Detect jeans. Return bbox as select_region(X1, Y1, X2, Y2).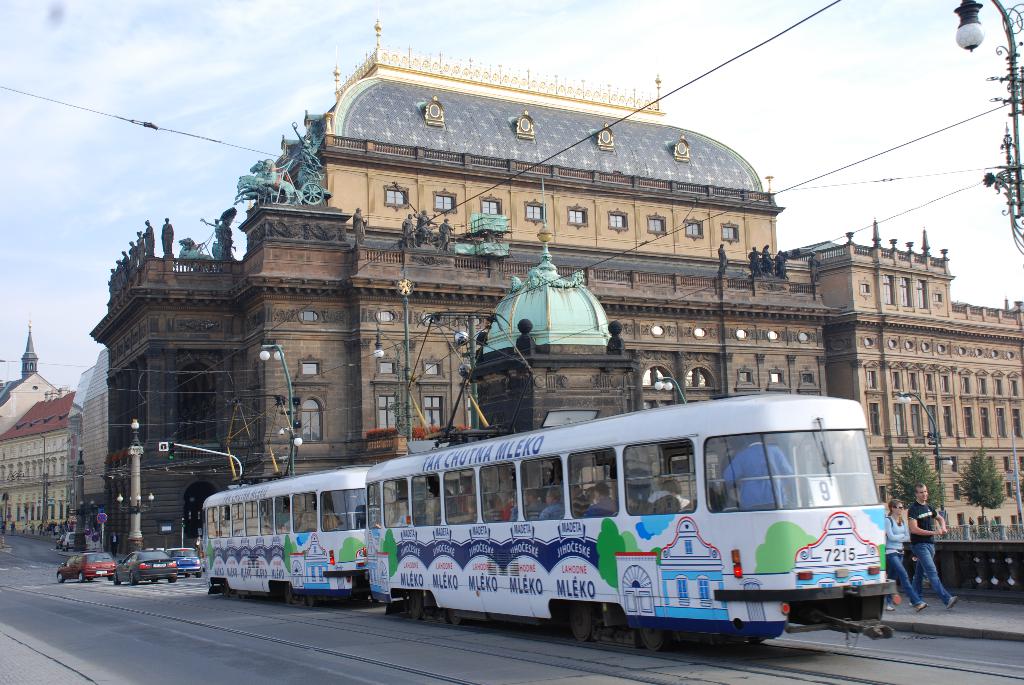
select_region(893, 558, 913, 588).
